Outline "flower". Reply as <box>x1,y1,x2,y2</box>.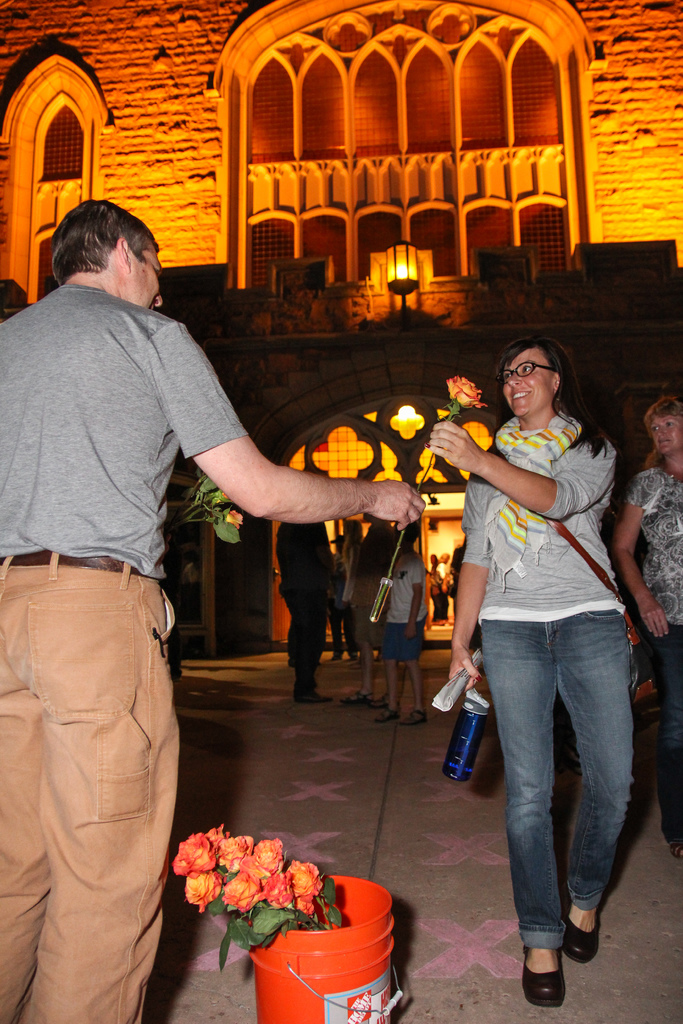
<box>448,373,482,413</box>.
